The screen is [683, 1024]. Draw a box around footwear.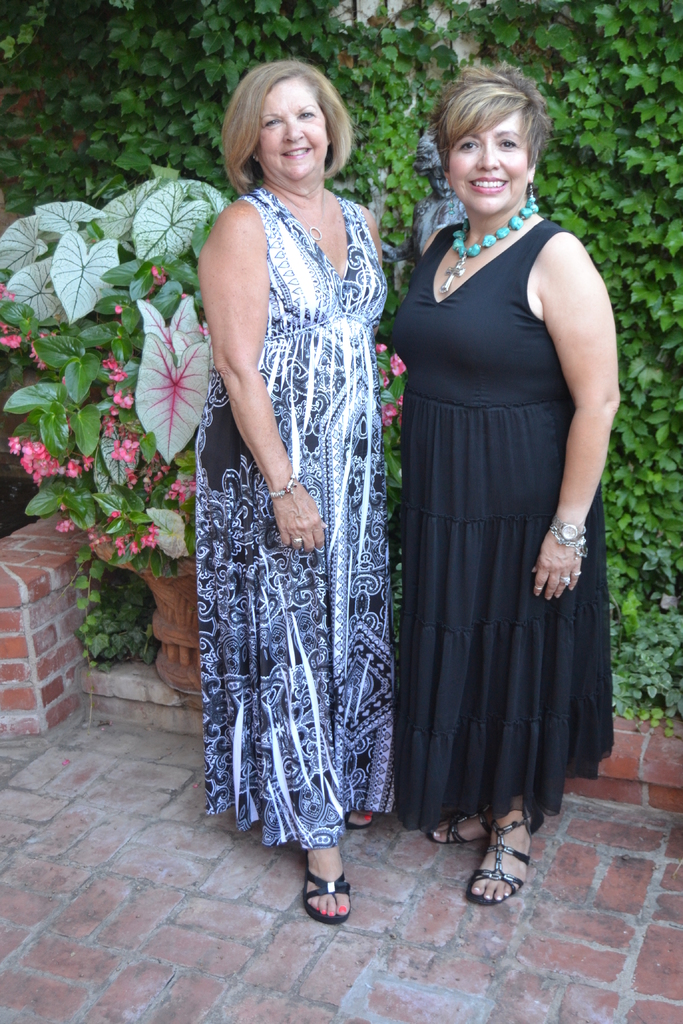
(left=427, top=797, right=493, bottom=848).
